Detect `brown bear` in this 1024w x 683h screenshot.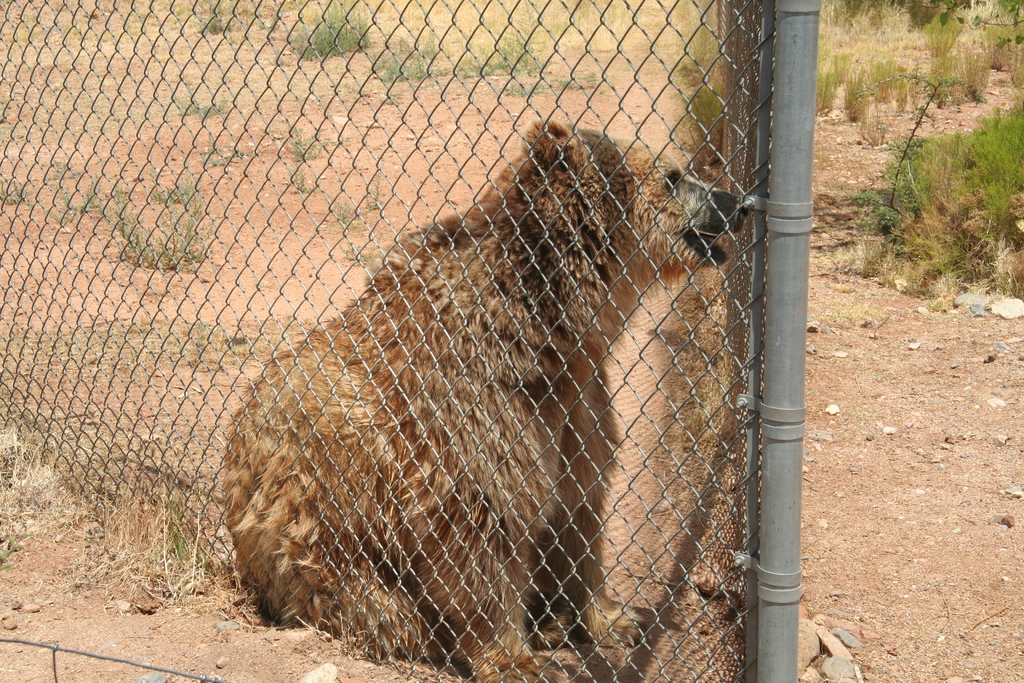
Detection: (x1=216, y1=116, x2=745, y2=682).
